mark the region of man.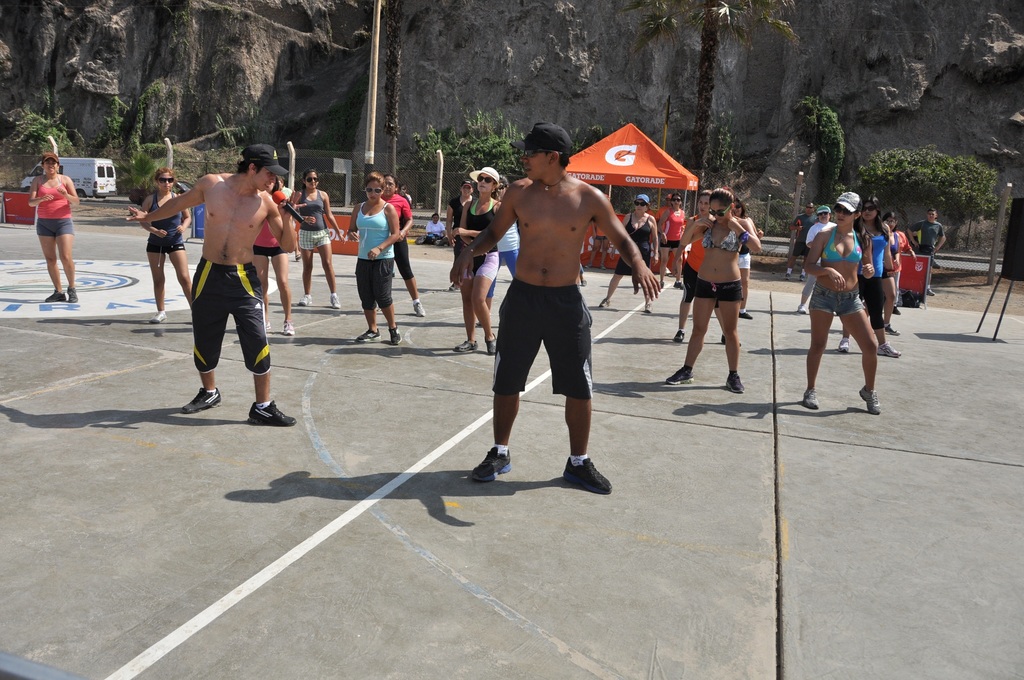
Region: 909 211 945 293.
